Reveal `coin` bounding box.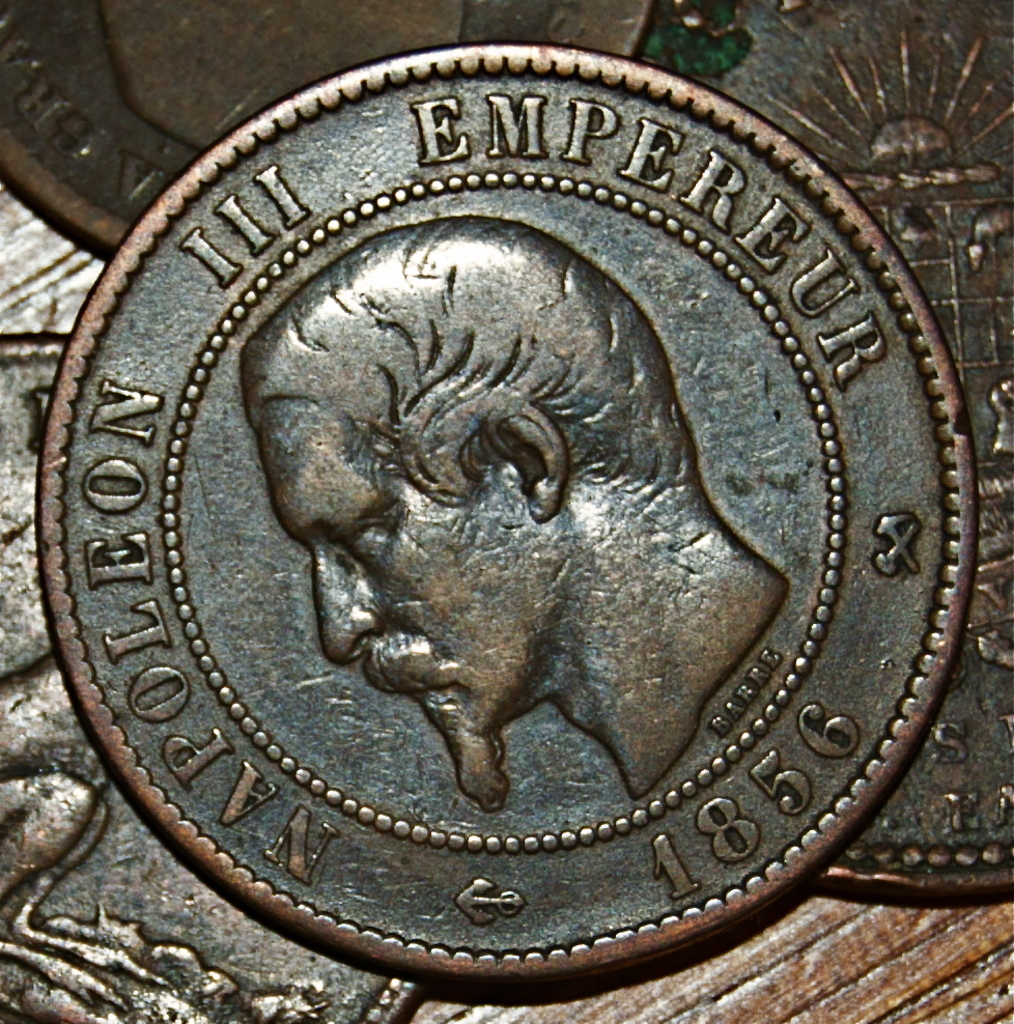
Revealed: bbox=[35, 37, 974, 978].
